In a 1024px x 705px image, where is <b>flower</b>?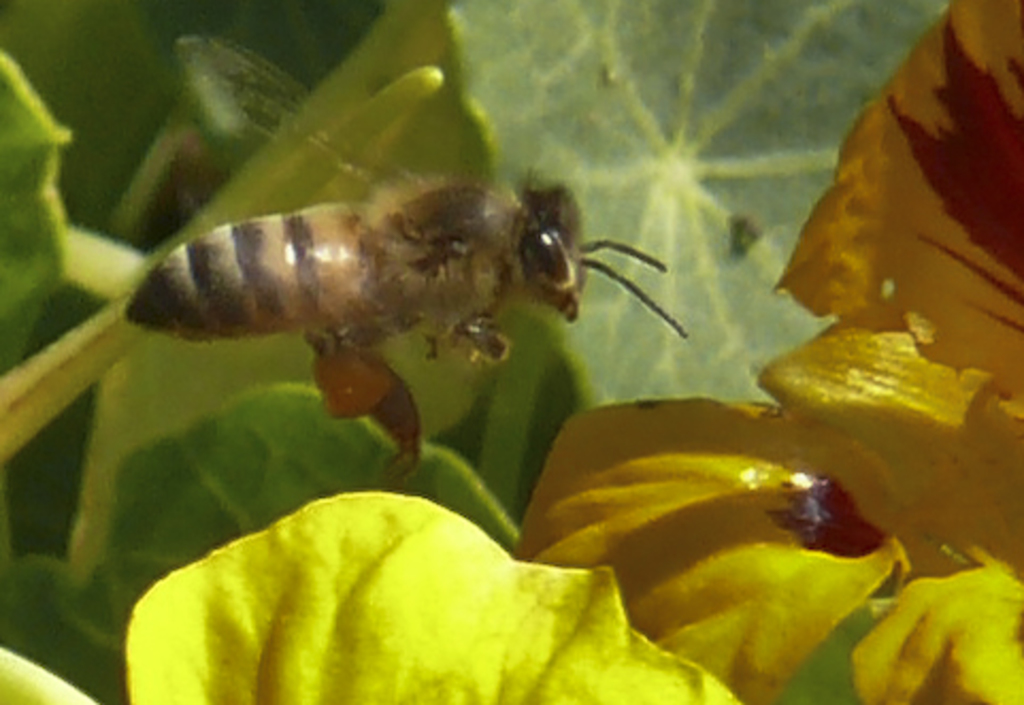
rect(2, 494, 730, 703).
